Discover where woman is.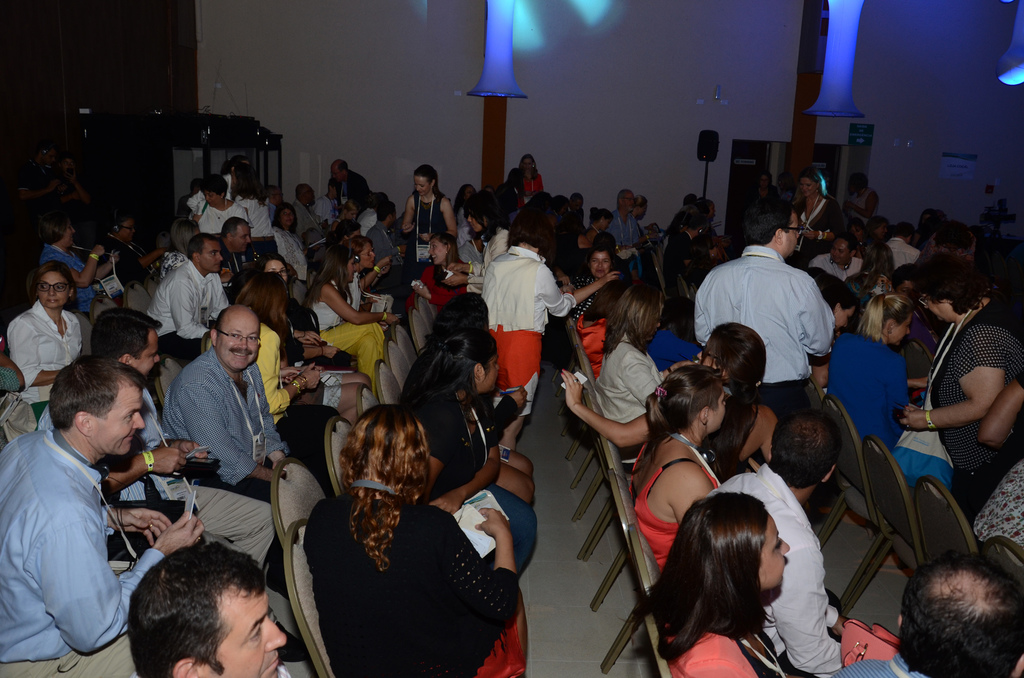
Discovered at Rect(348, 235, 396, 307).
